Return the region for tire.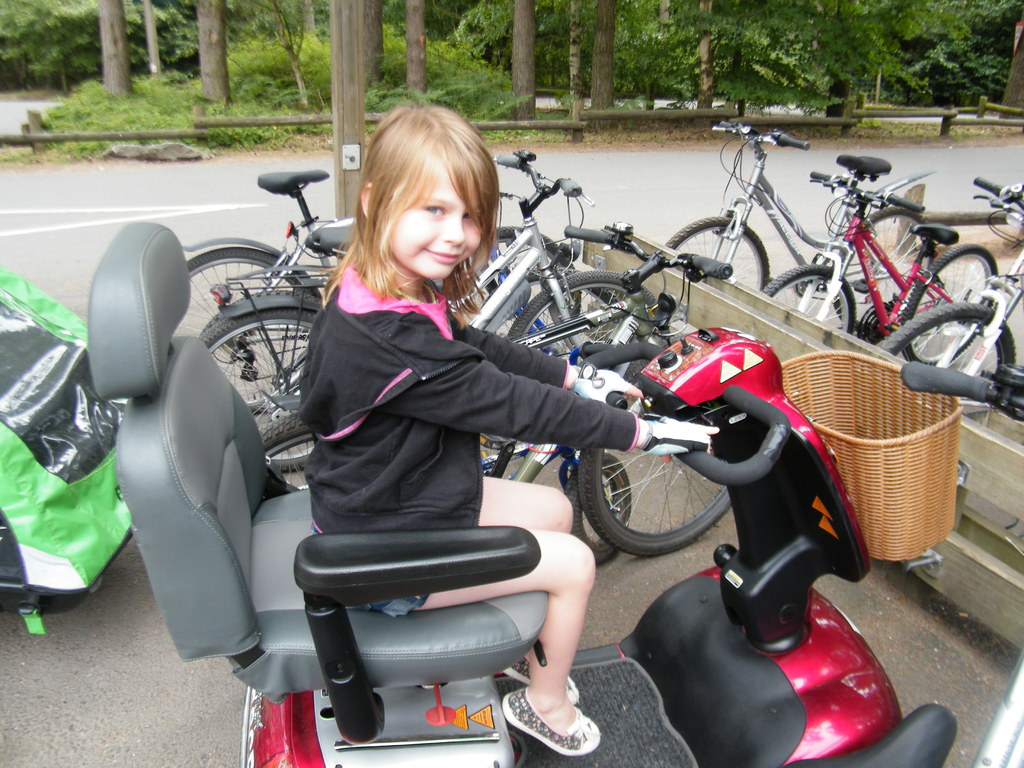
{"x1": 833, "y1": 209, "x2": 948, "y2": 345}.
